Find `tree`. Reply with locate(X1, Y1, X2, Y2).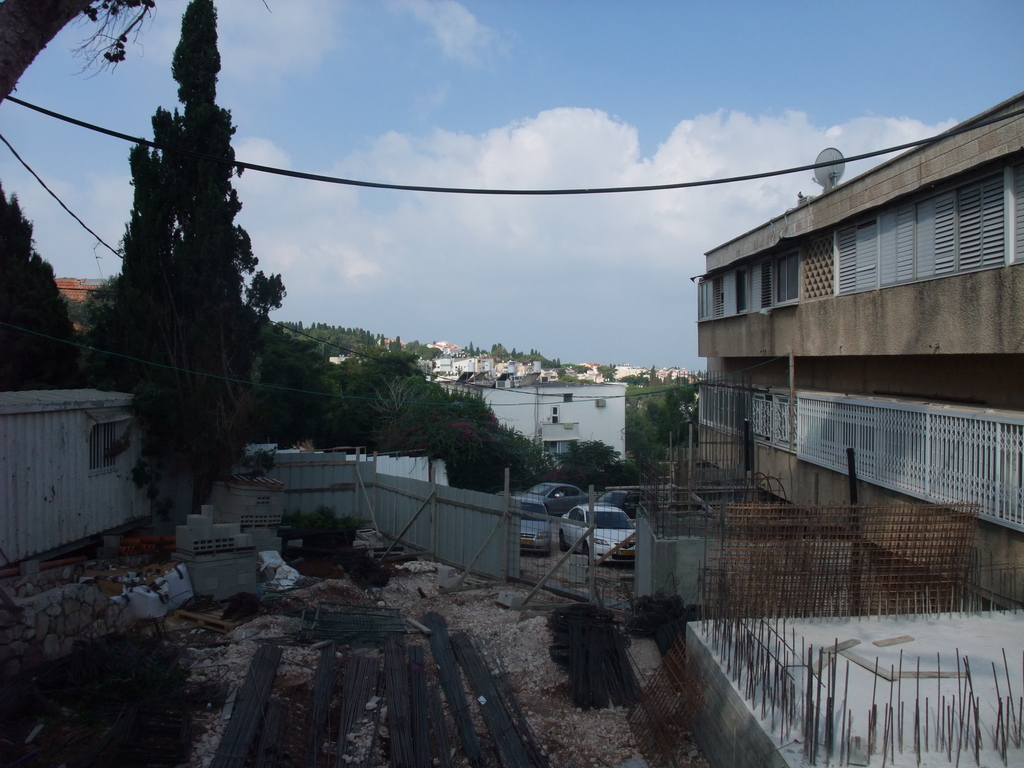
locate(70, 12, 298, 551).
